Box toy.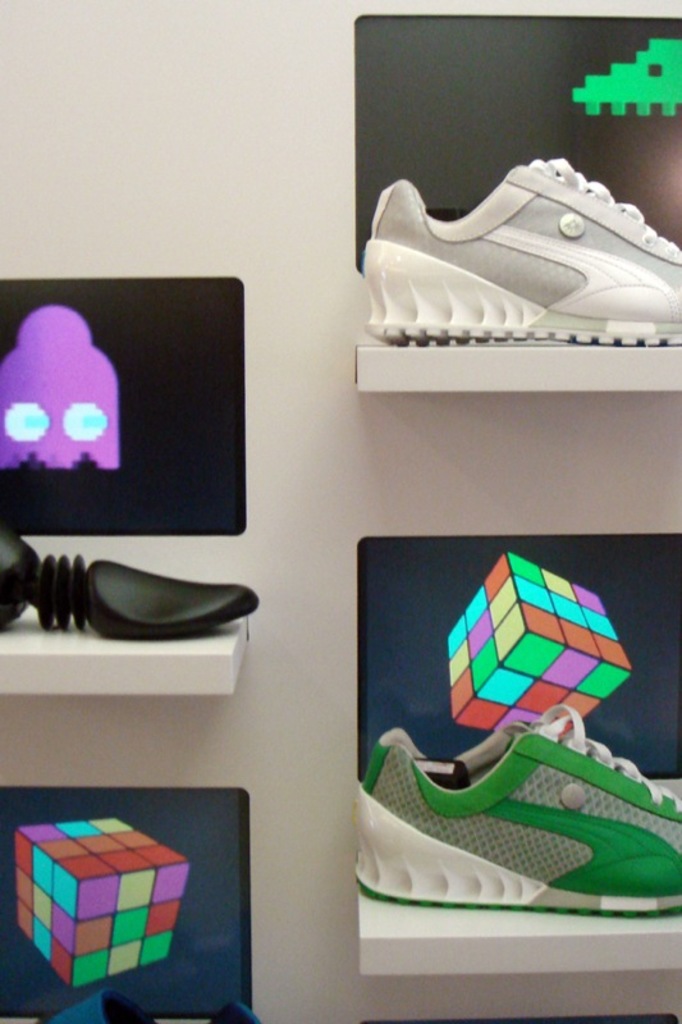
select_region(449, 552, 633, 735).
